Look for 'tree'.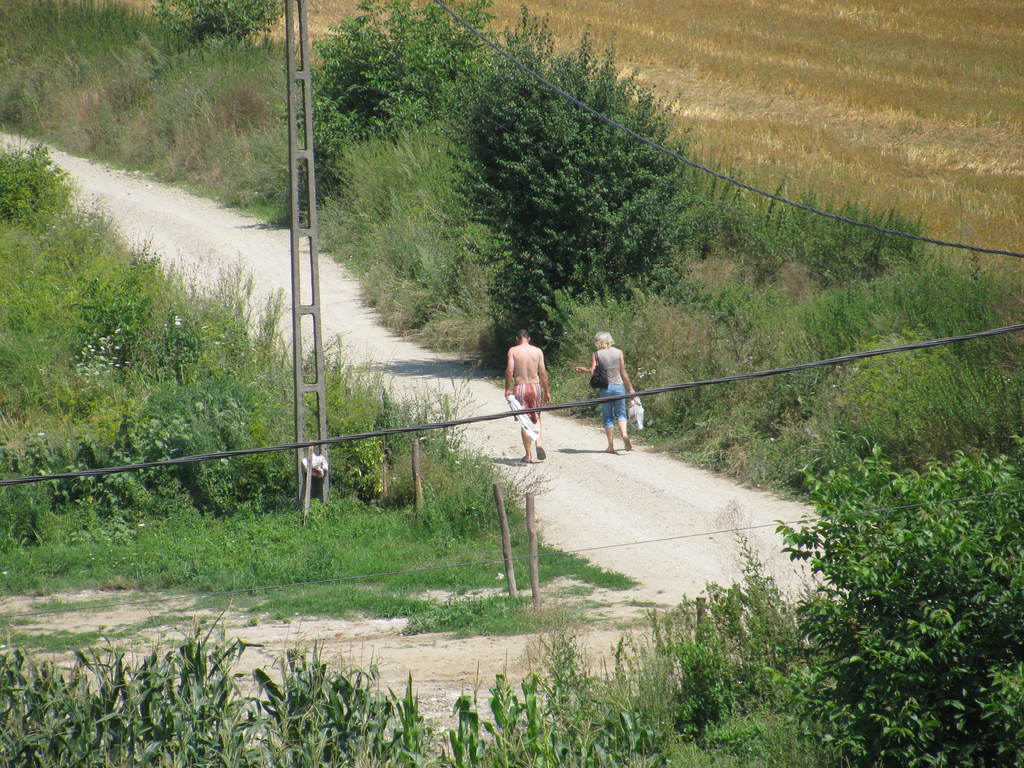
Found: bbox=(307, 0, 509, 193).
